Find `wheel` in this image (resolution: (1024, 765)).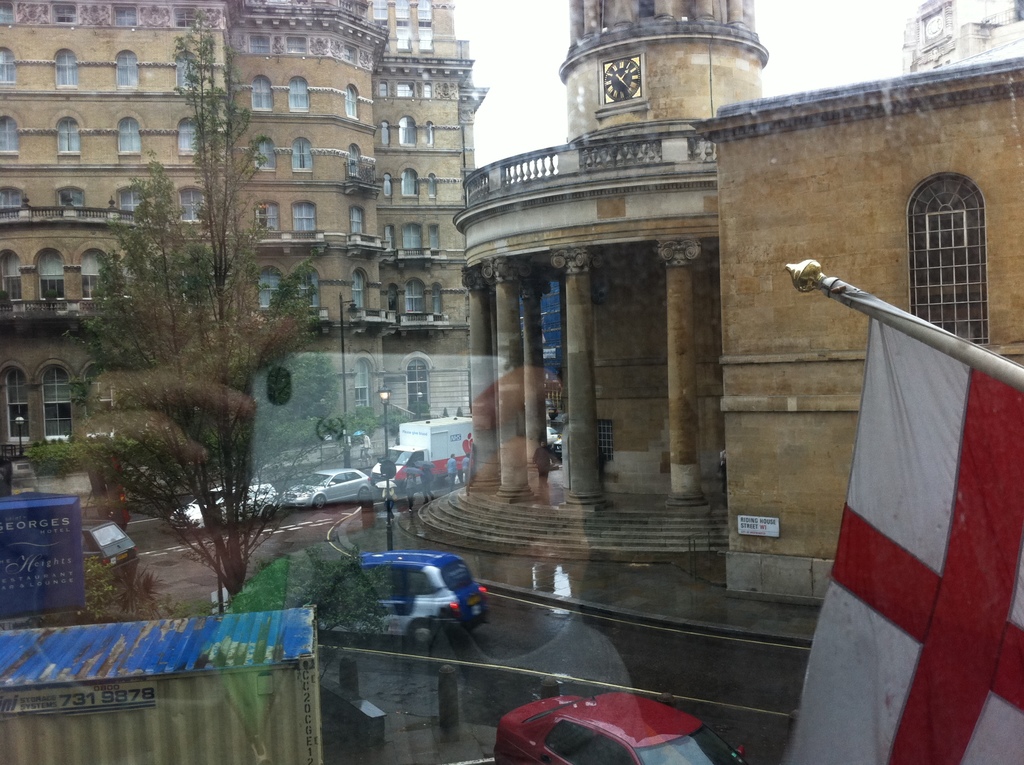
[x1=262, y1=508, x2=273, y2=520].
